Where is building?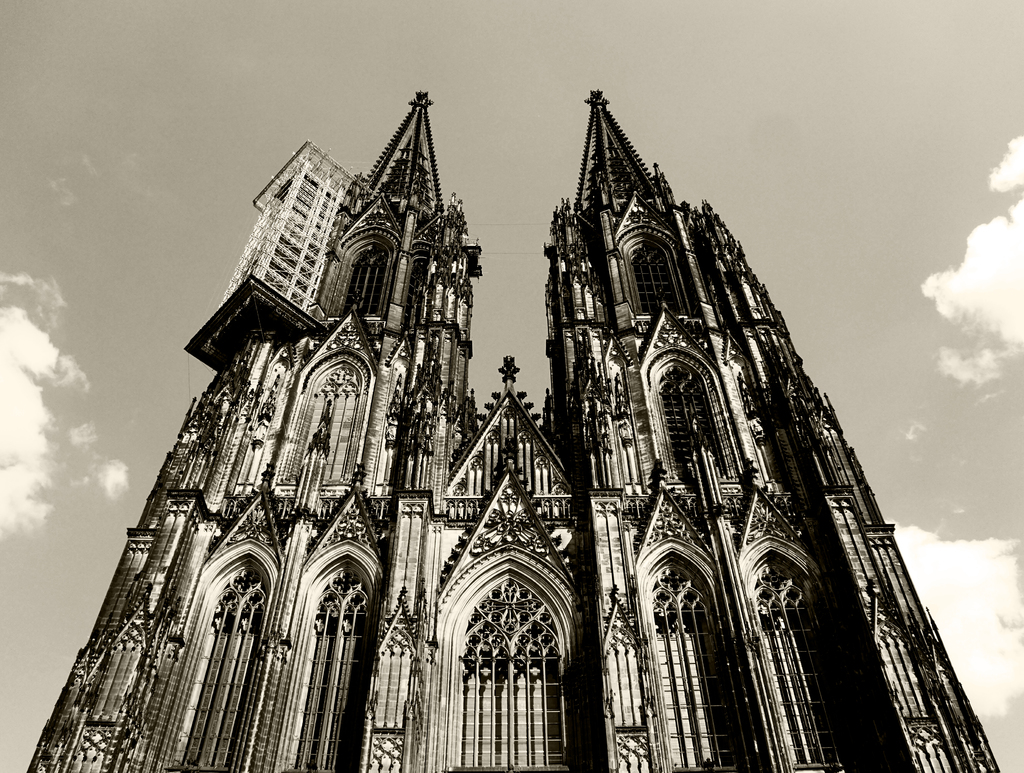
<box>23,88,1002,772</box>.
